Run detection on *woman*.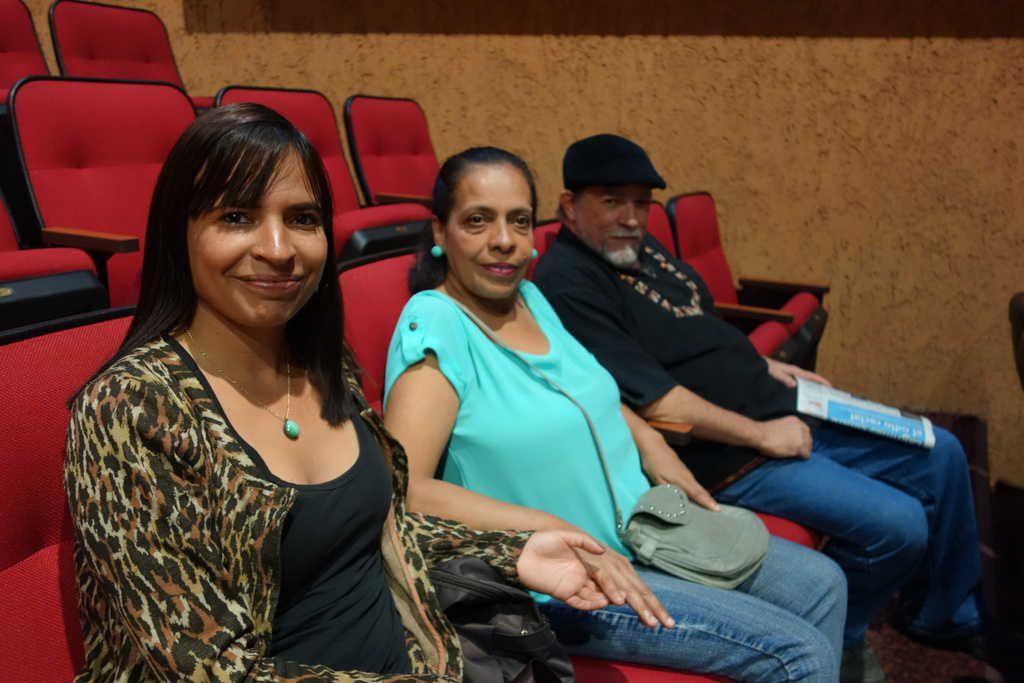
Result: detection(69, 94, 680, 682).
